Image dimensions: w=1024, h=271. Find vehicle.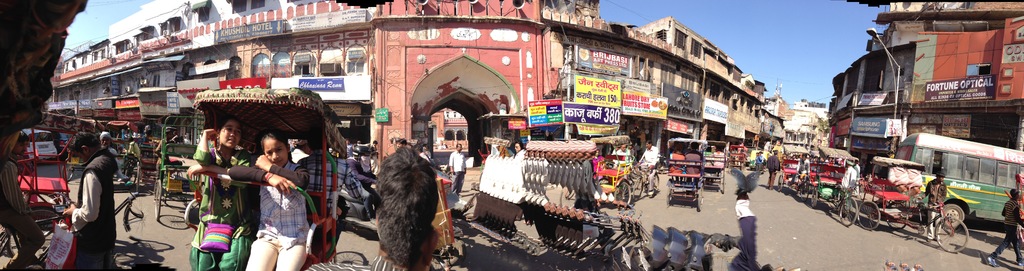
locate(441, 221, 465, 261).
